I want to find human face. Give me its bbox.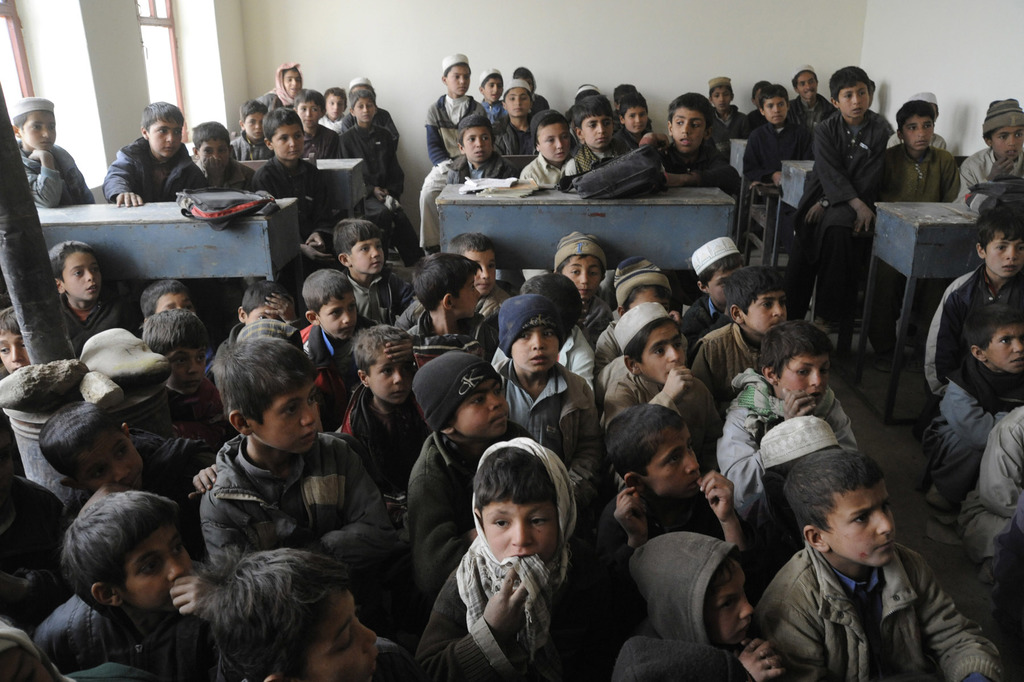
BBox(991, 126, 1020, 160).
